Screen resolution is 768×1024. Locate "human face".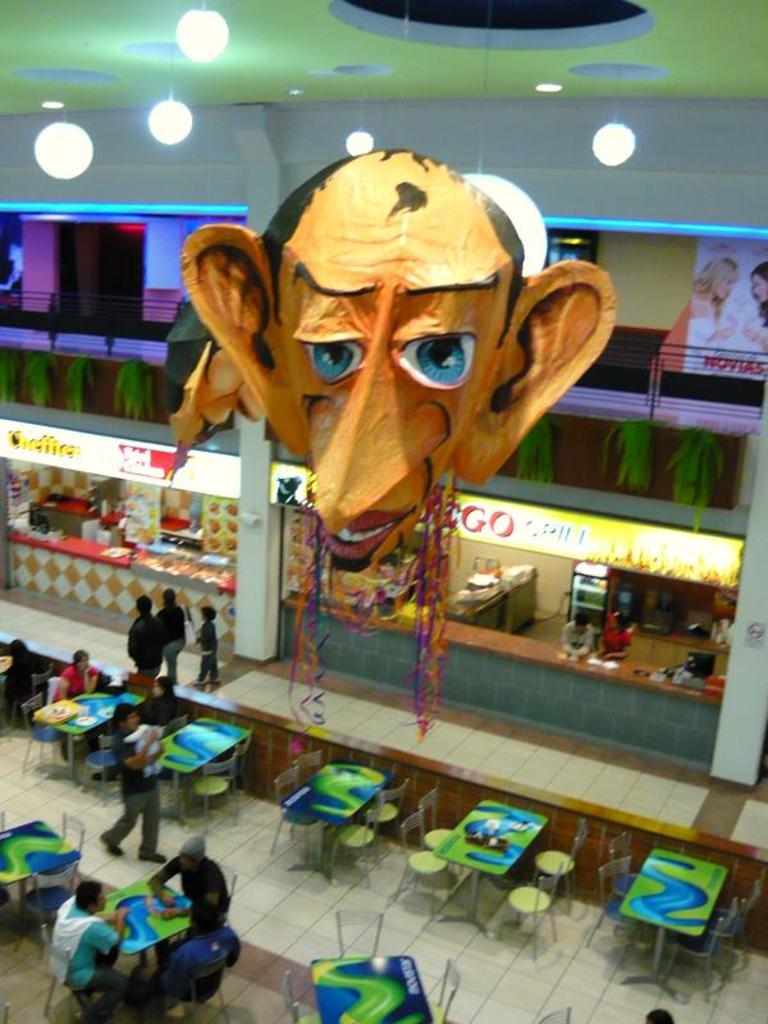
(751, 274, 767, 303).
